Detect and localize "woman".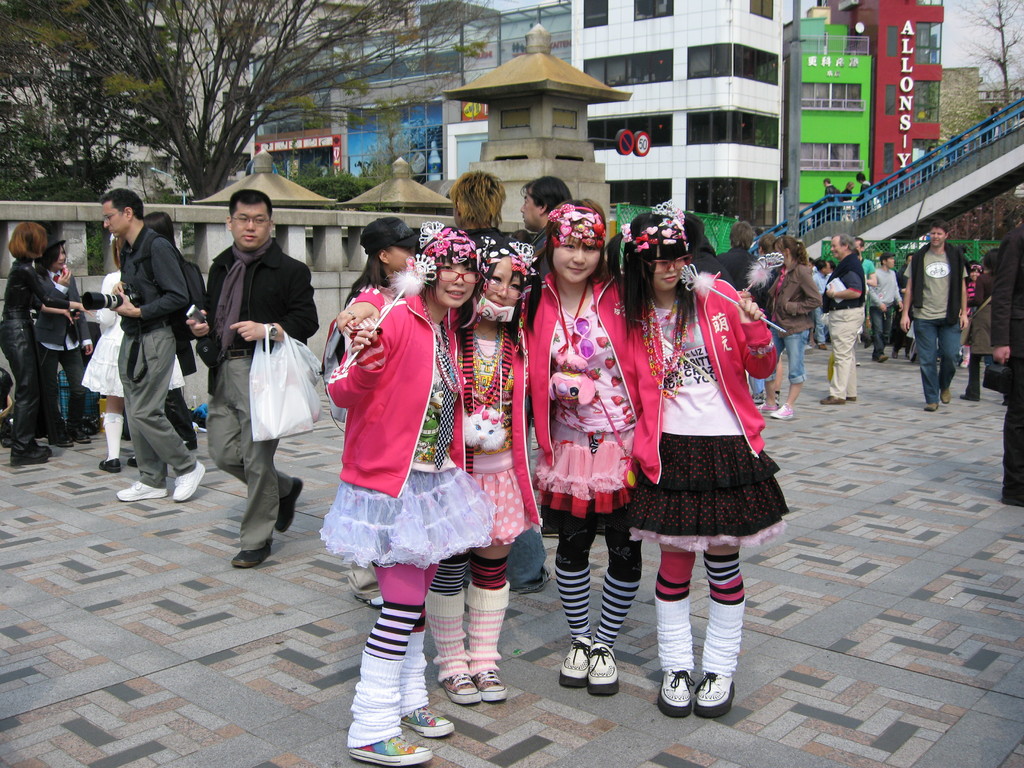
Localized at bbox=(315, 225, 494, 765).
